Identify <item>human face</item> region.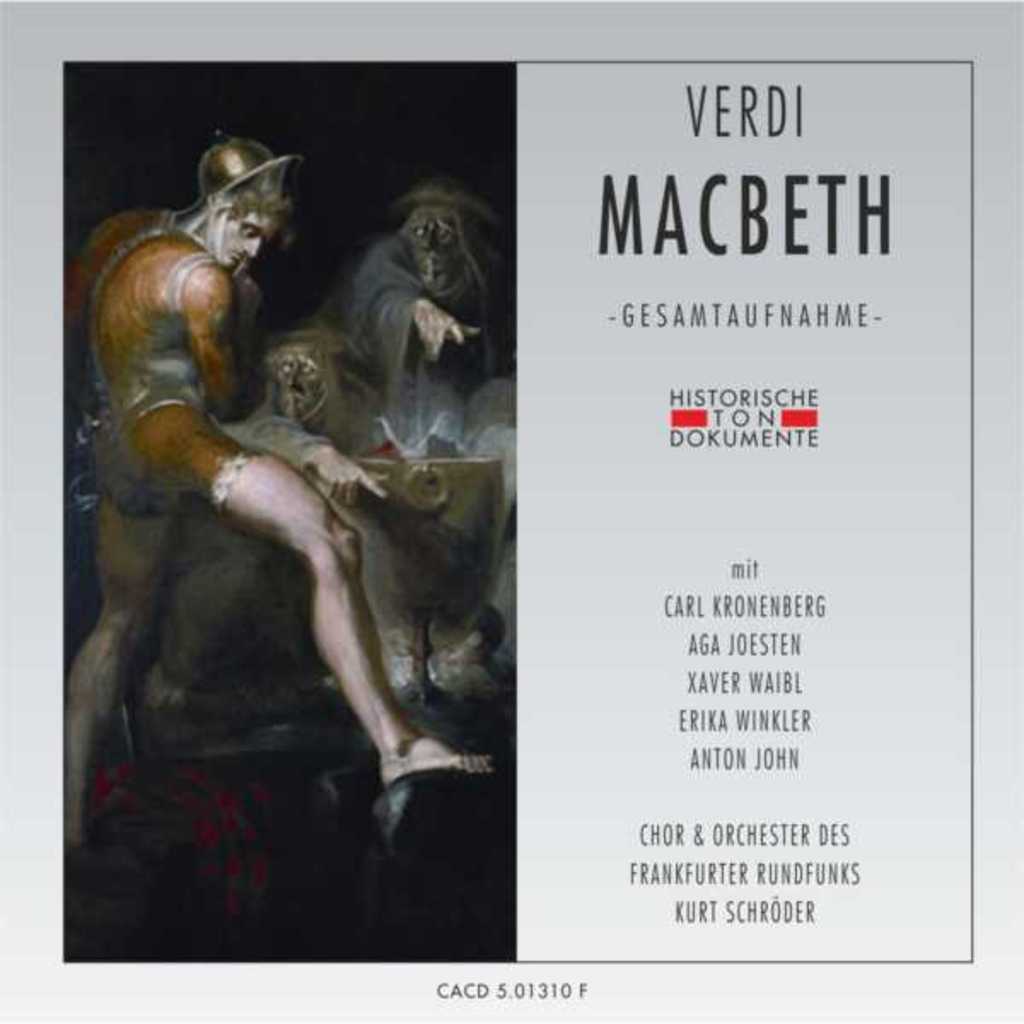
Region: (x1=205, y1=207, x2=271, y2=258).
